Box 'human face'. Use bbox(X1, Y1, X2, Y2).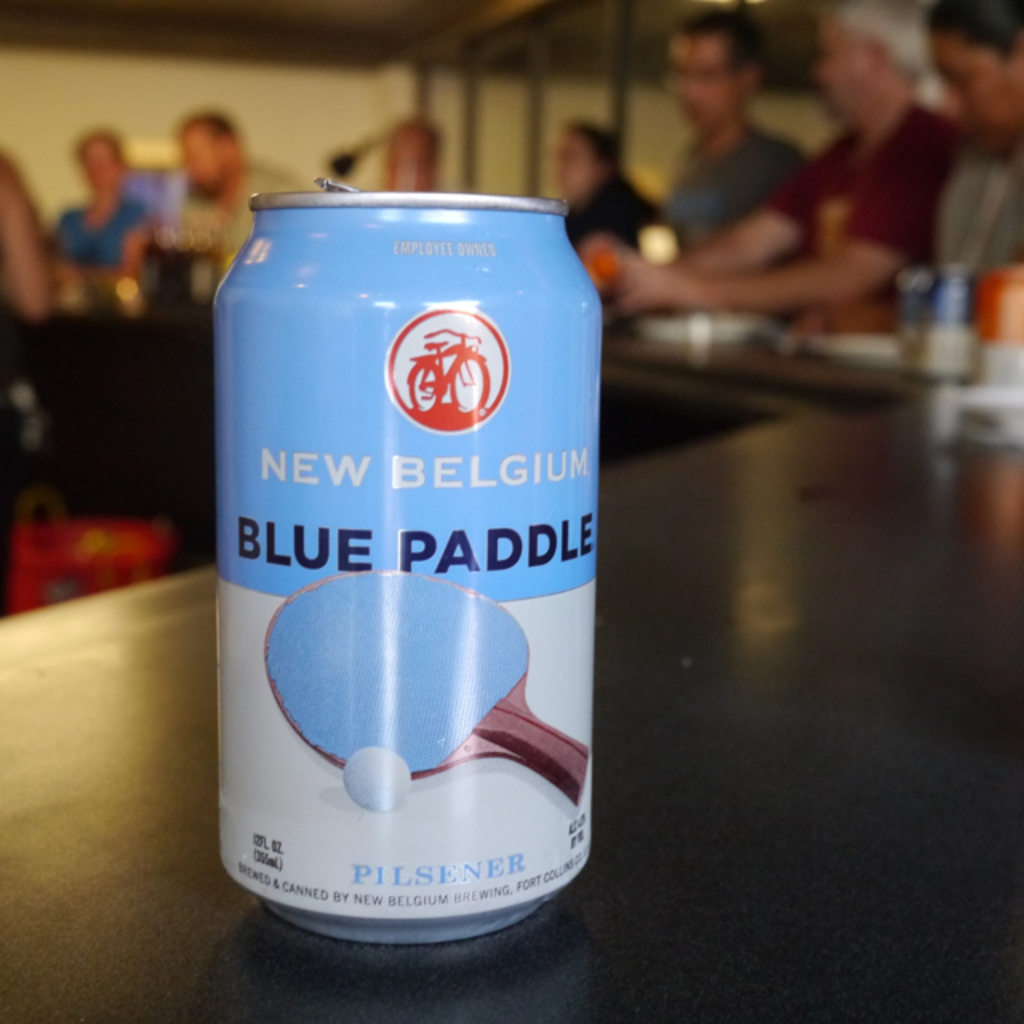
bbox(816, 13, 880, 123).
